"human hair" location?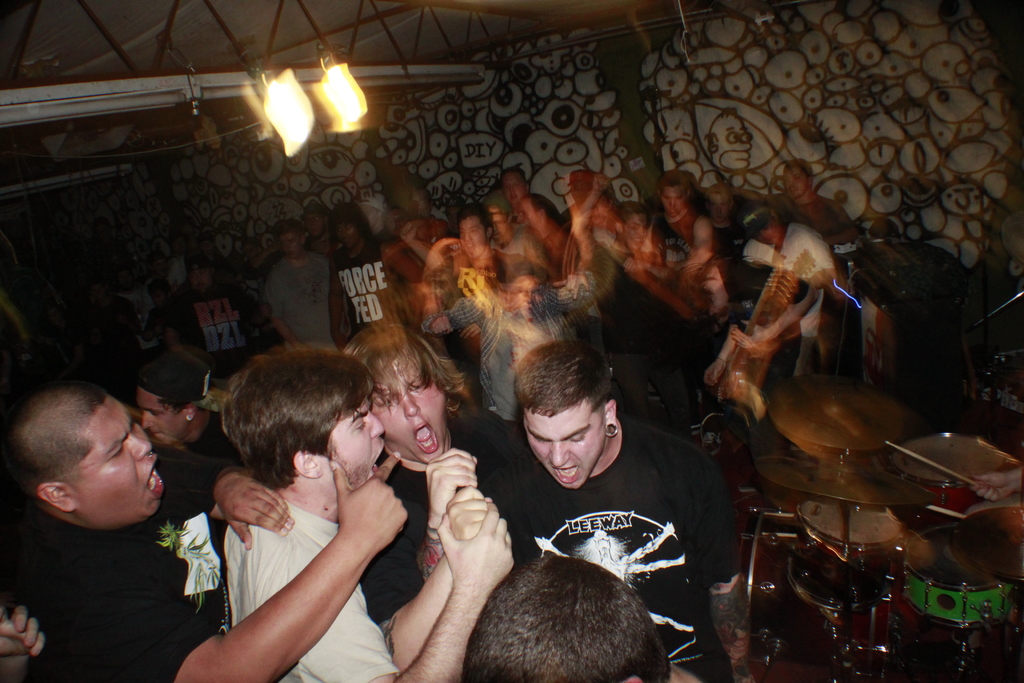
l=513, t=336, r=614, b=414
